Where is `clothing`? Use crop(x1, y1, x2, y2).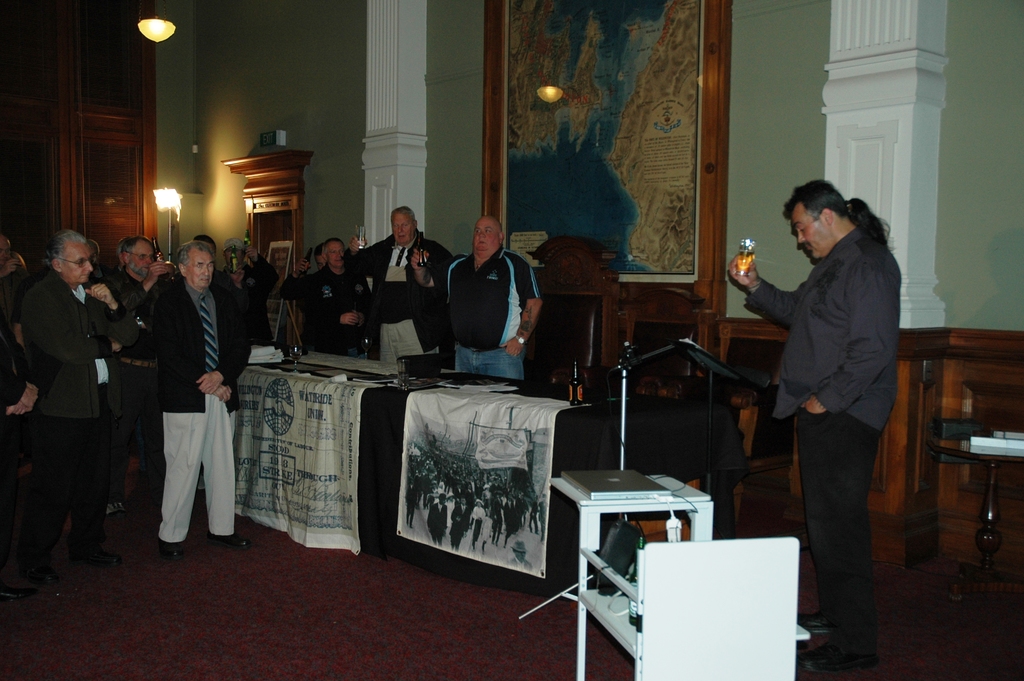
crop(449, 246, 543, 385).
